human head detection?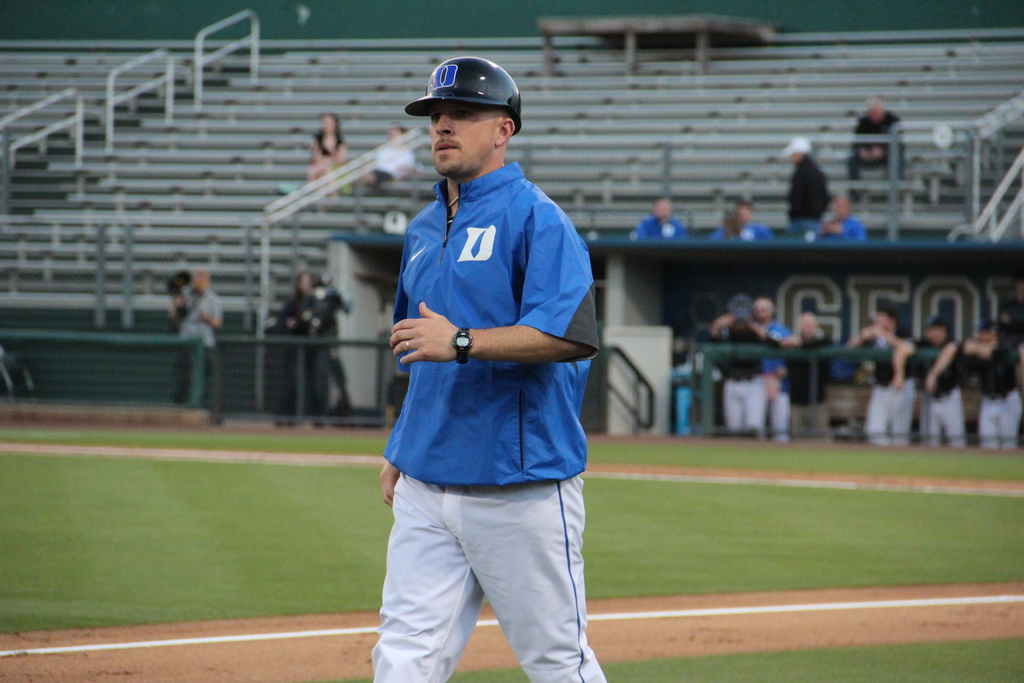
pyautogui.locateOnScreen(293, 277, 319, 299)
